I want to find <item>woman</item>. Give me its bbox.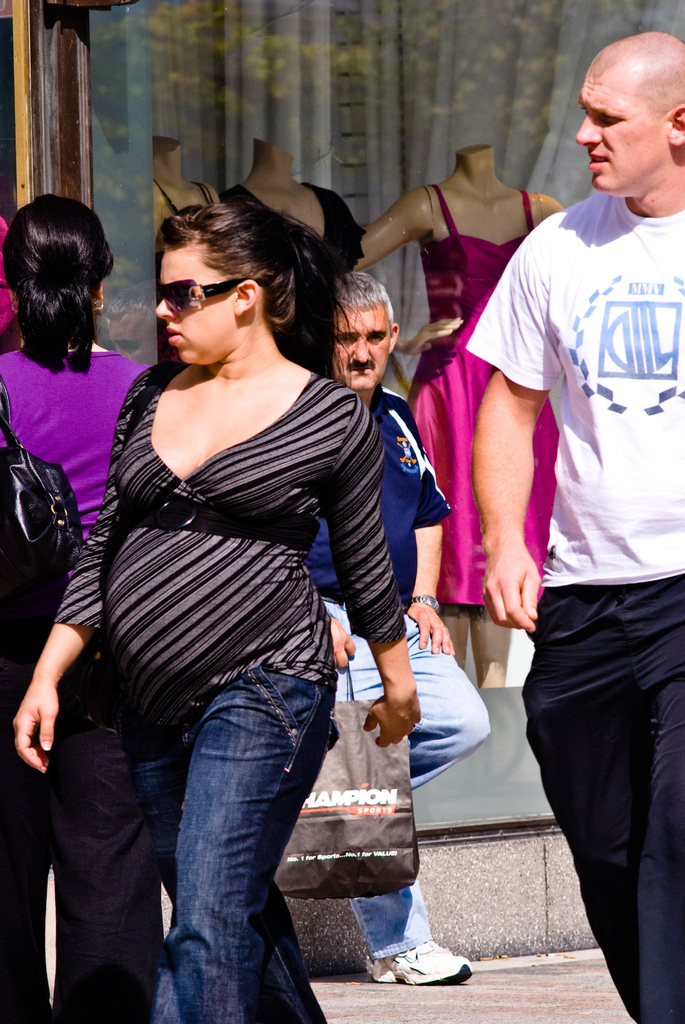
pyautogui.locateOnScreen(67, 163, 421, 1004).
